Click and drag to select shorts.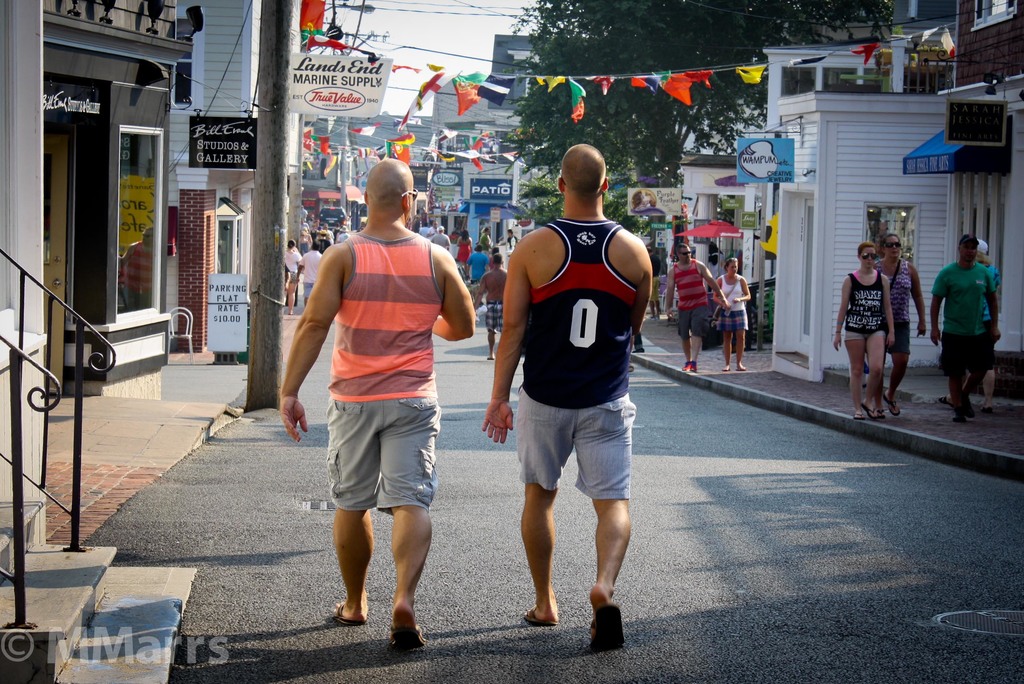
Selection: {"x1": 715, "y1": 310, "x2": 750, "y2": 331}.
